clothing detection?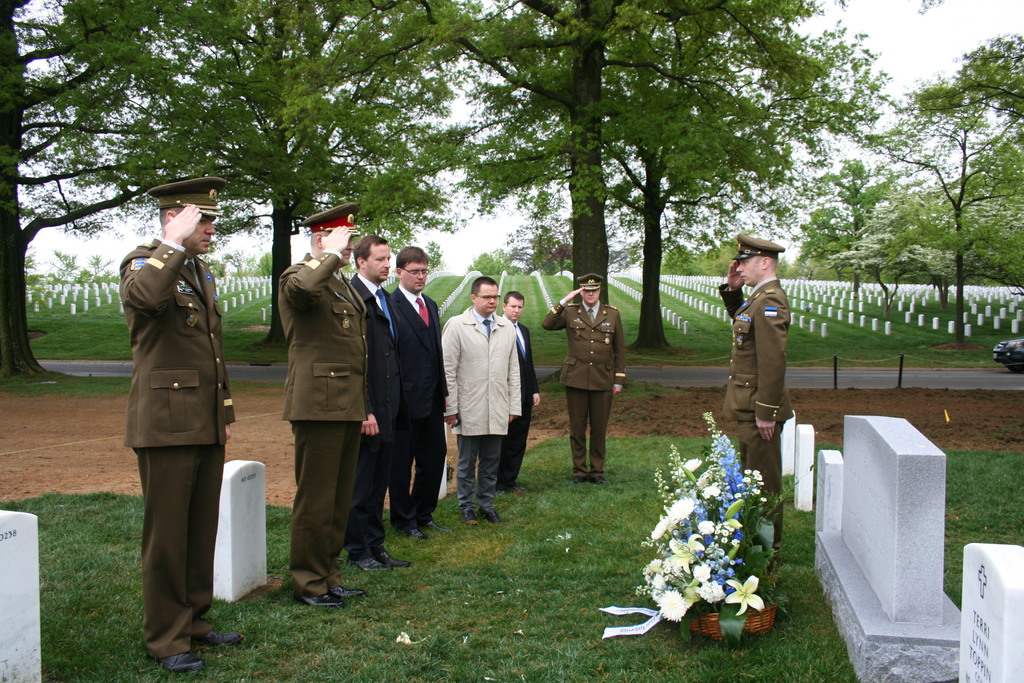
717:270:797:557
